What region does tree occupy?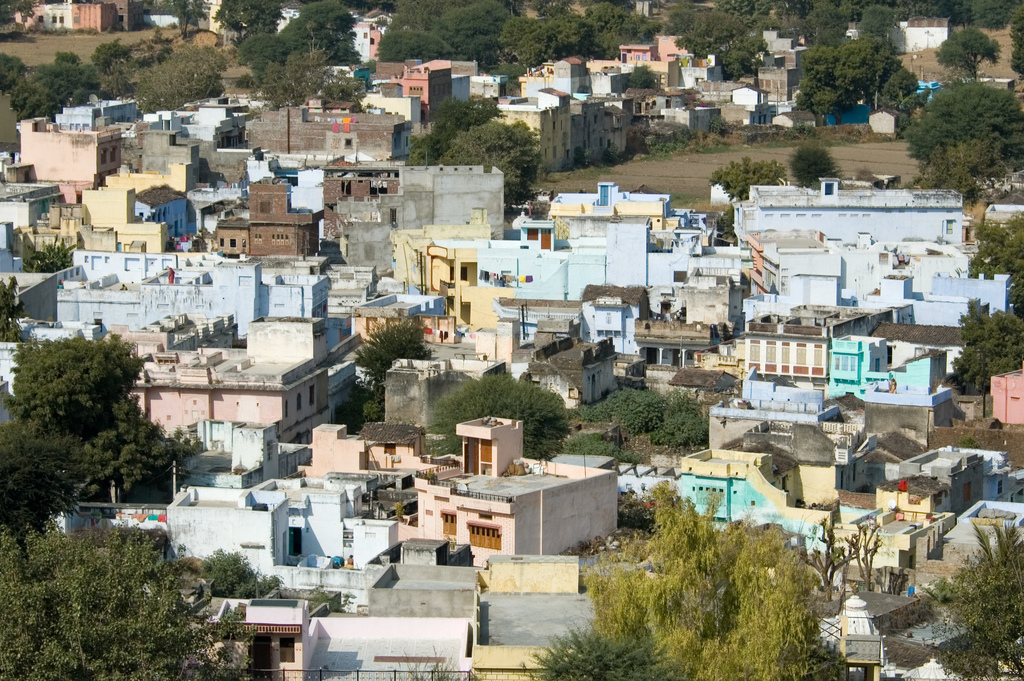
92:41:129:79.
